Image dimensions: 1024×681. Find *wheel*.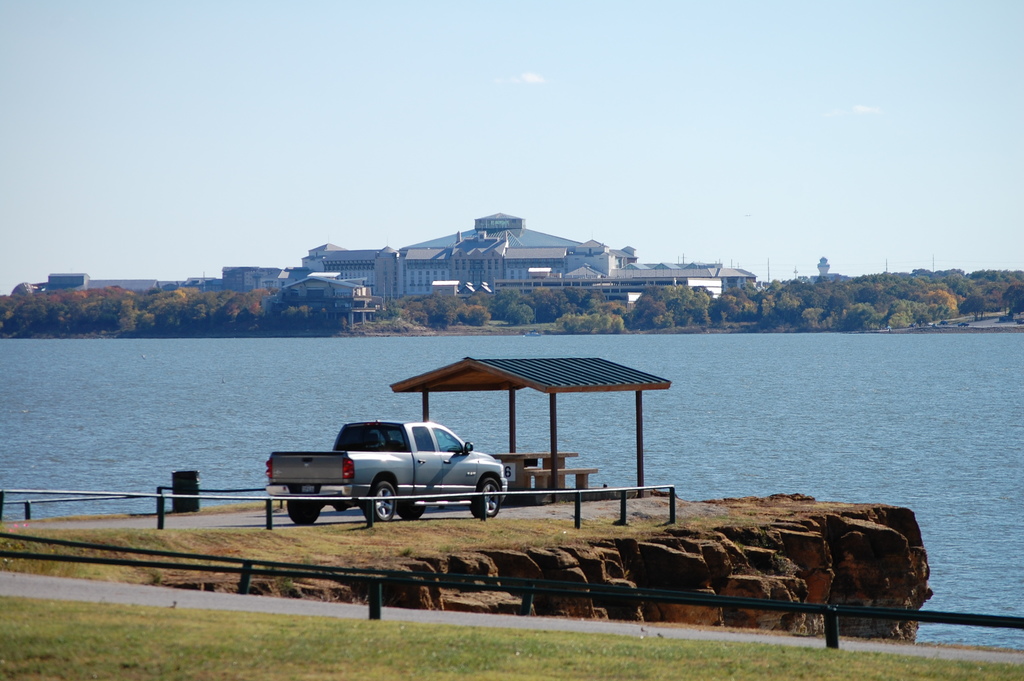
BBox(366, 480, 395, 518).
